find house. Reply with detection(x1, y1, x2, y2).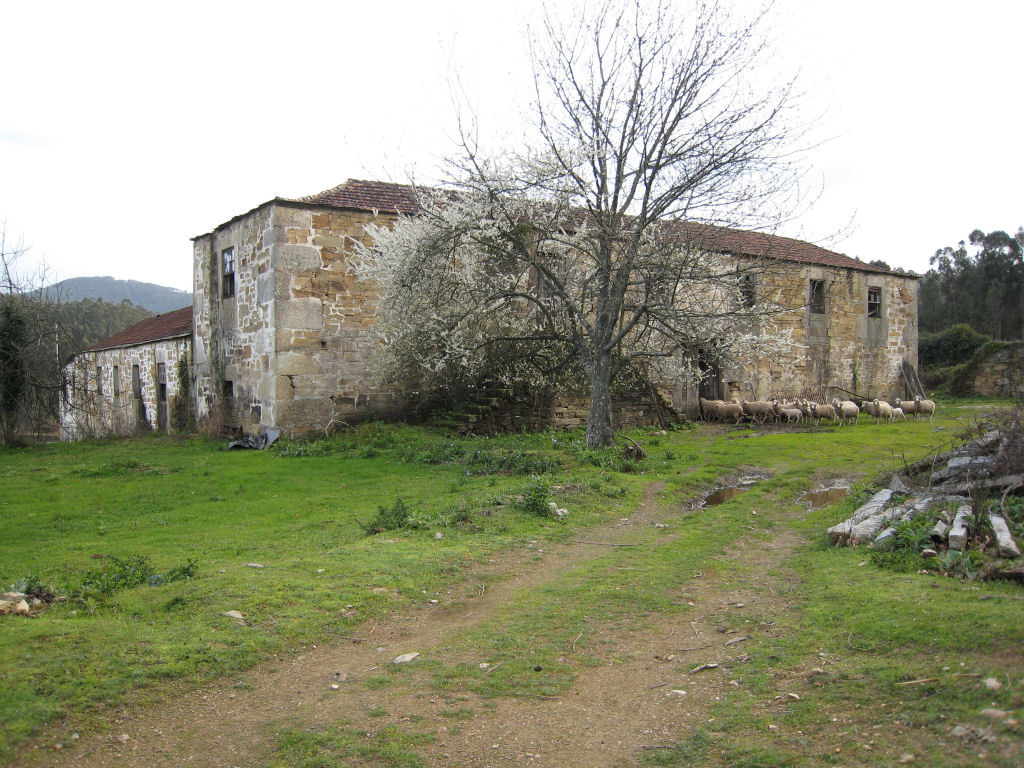
detection(156, 86, 905, 465).
